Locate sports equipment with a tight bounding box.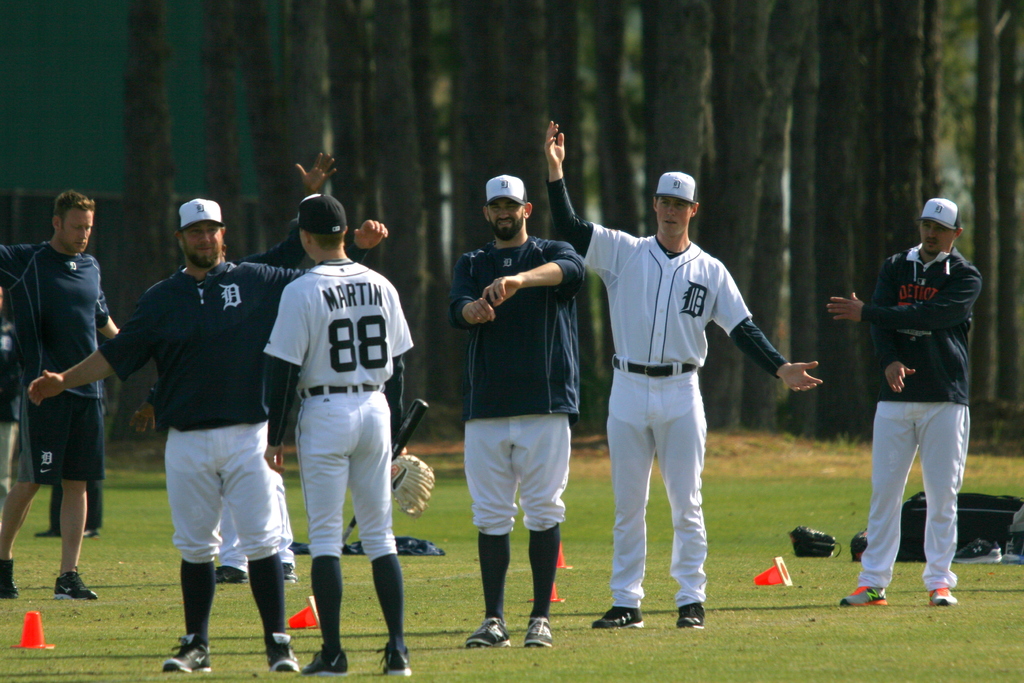
x1=386 y1=452 x2=435 y2=524.
